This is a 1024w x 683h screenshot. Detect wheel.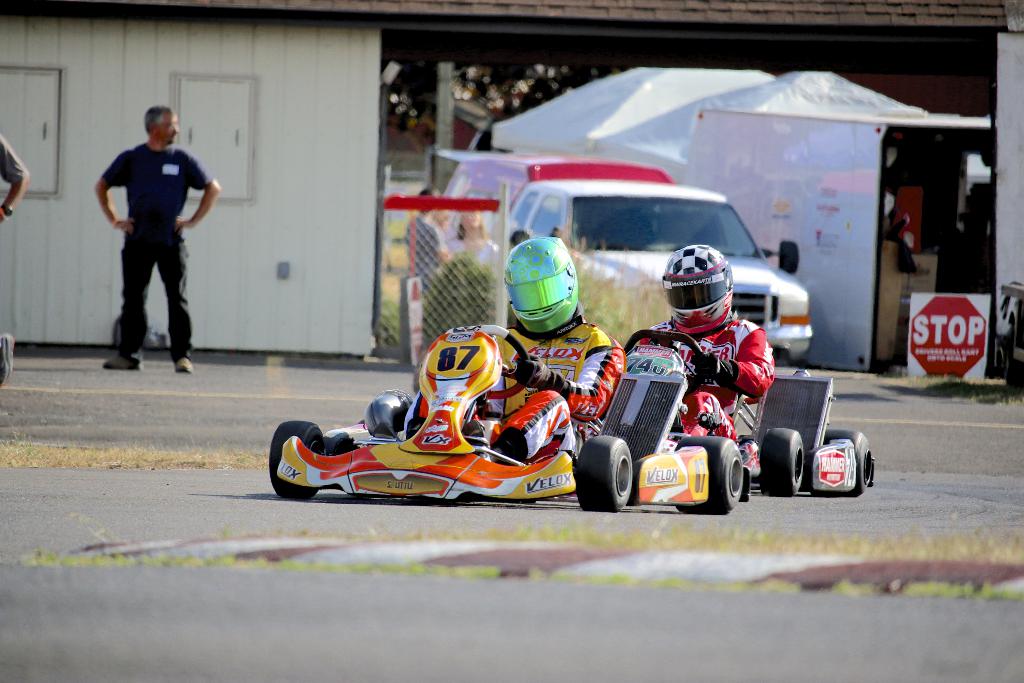
box=[625, 329, 706, 395].
